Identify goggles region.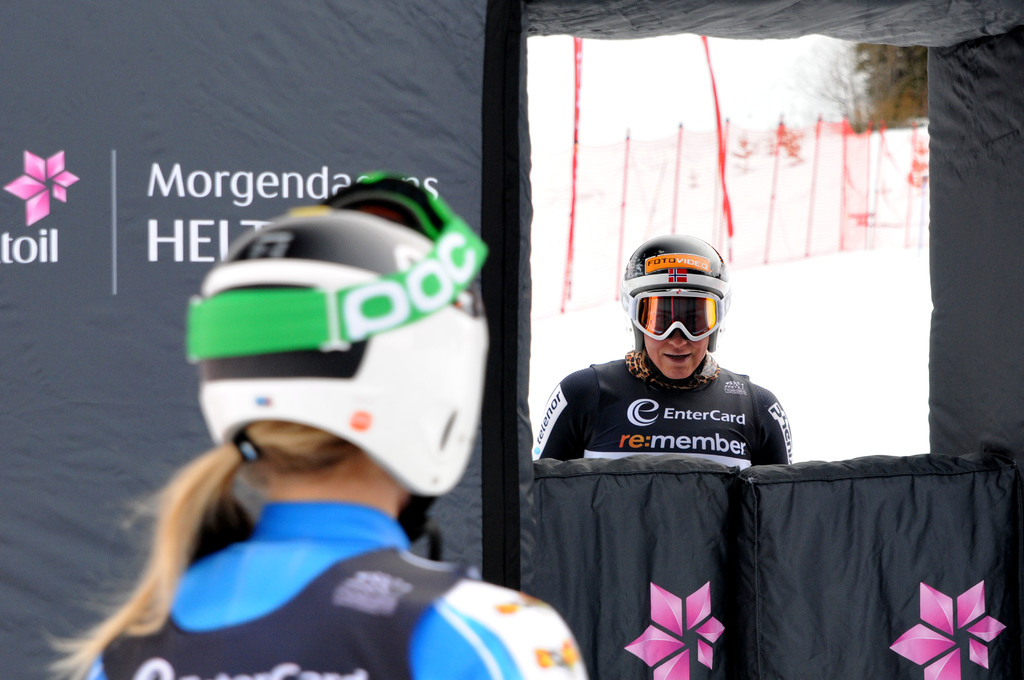
Region: [left=632, top=285, right=730, bottom=336].
